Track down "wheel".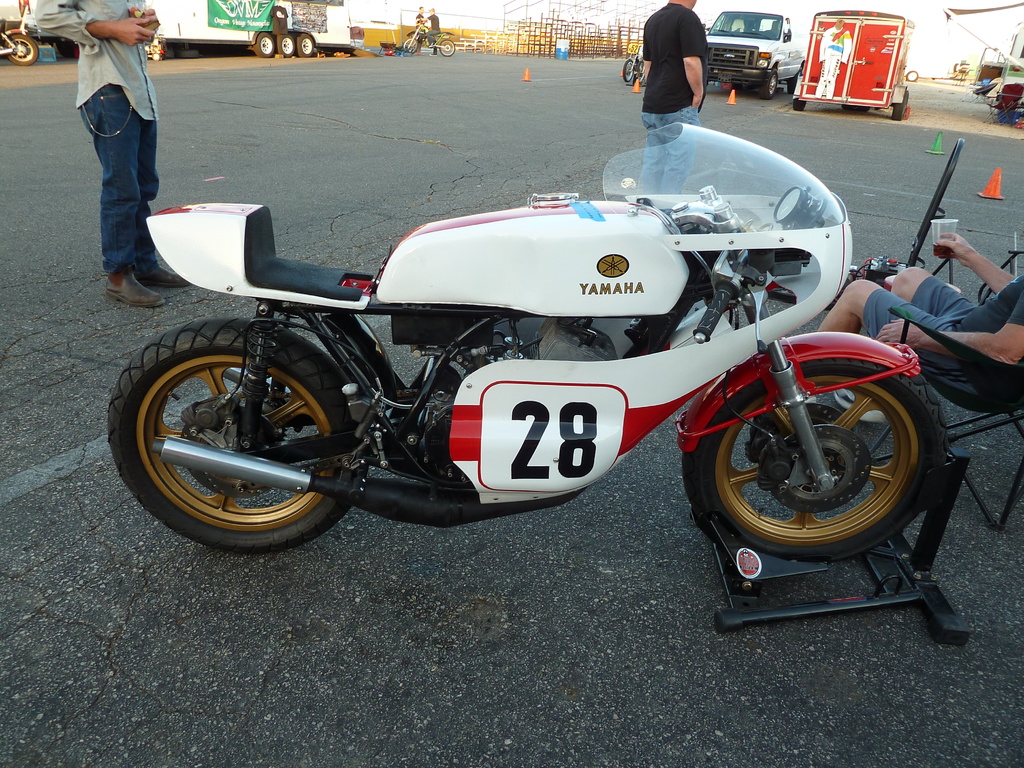
Tracked to x1=401, y1=36, x2=416, y2=53.
